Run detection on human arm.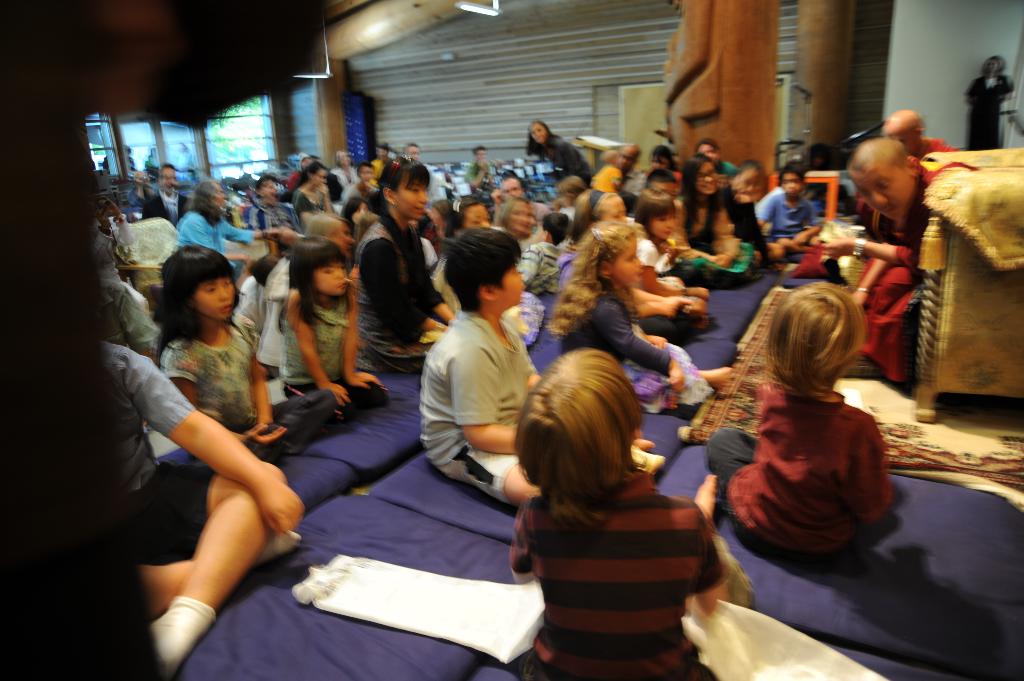
Result: bbox=(458, 344, 666, 462).
